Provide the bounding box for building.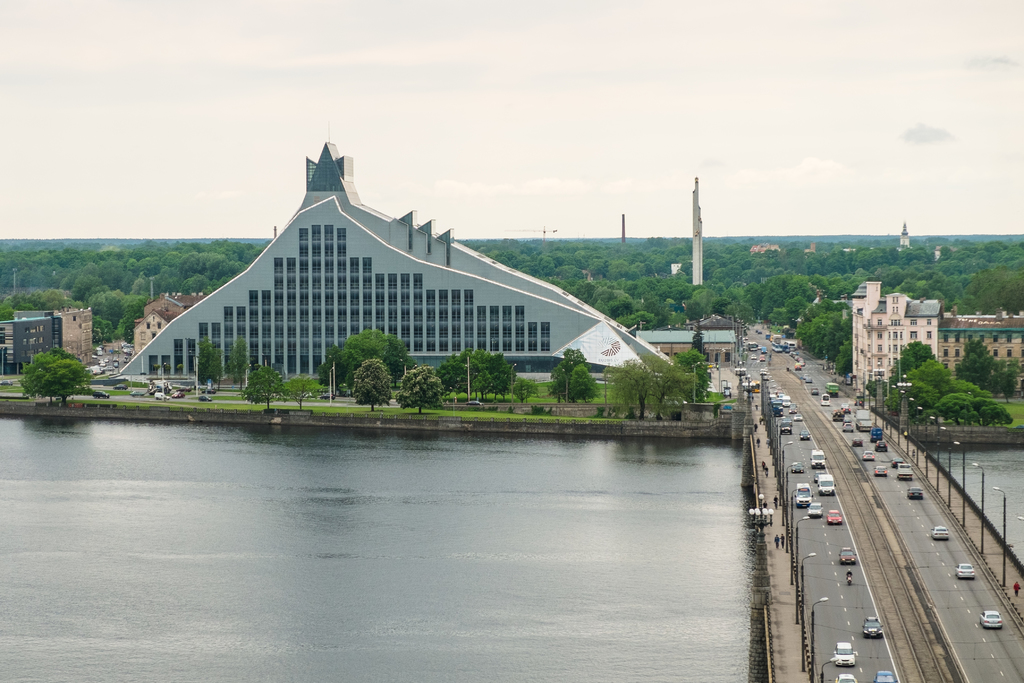
box=[852, 284, 1023, 388].
